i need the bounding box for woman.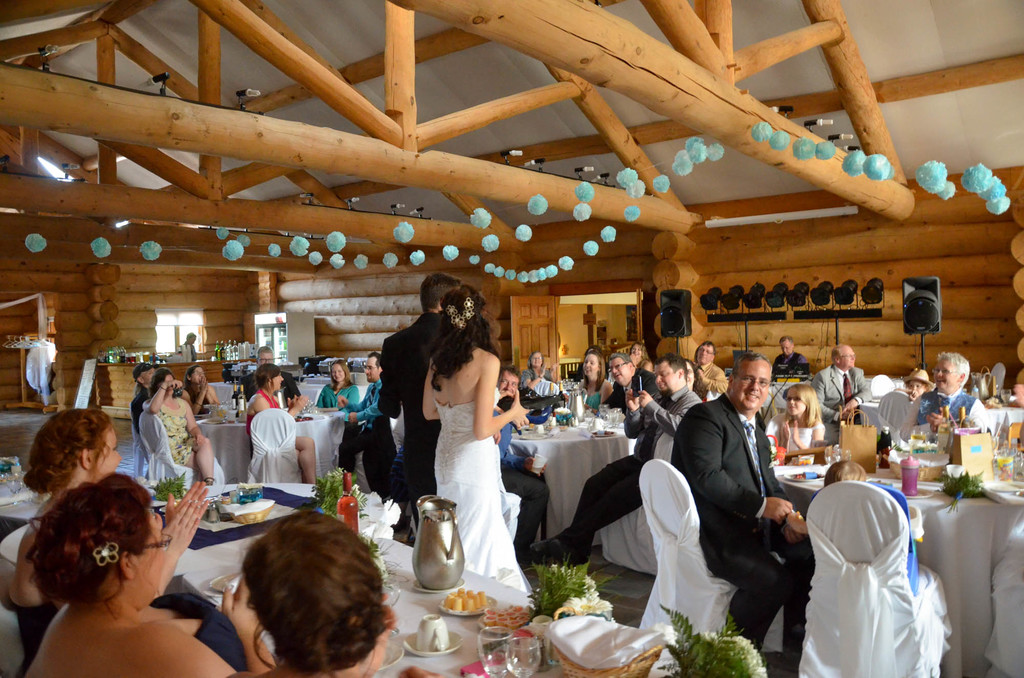
Here it is: [x1=319, y1=364, x2=358, y2=411].
